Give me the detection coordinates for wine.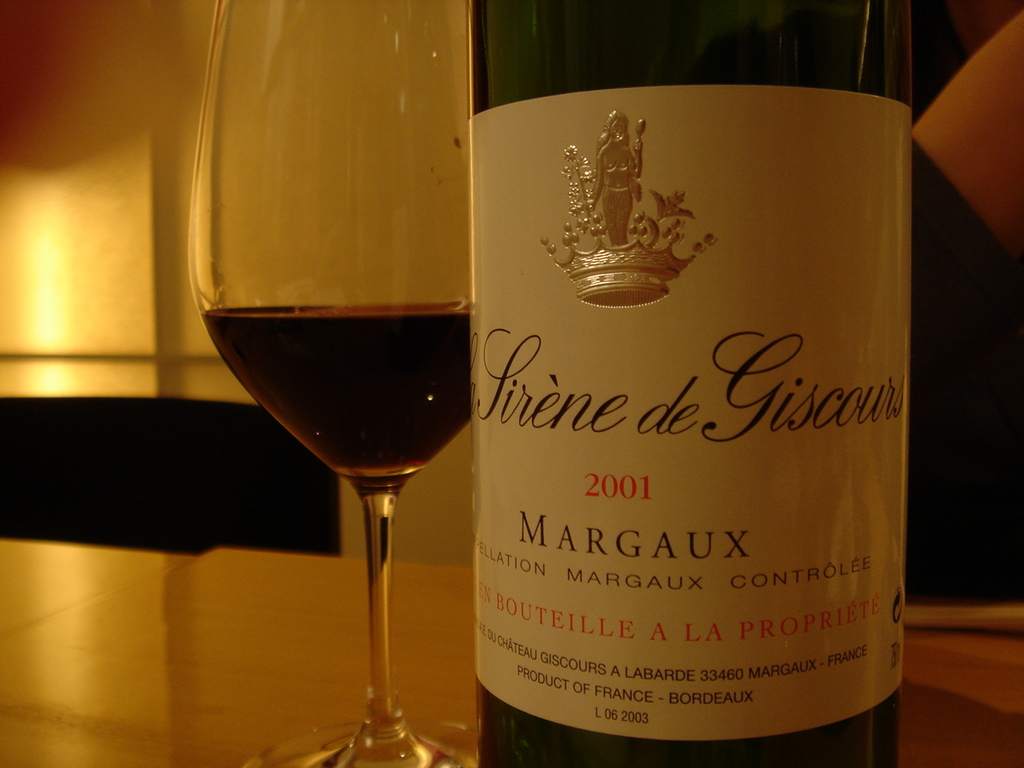
locate(470, 0, 913, 767).
